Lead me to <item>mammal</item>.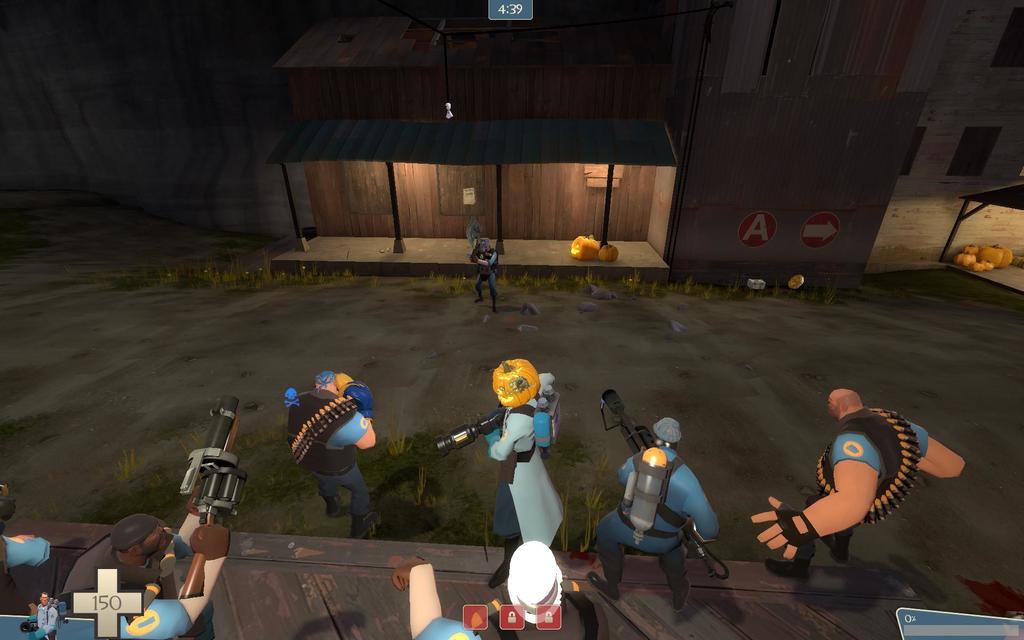
Lead to region(60, 489, 204, 612).
